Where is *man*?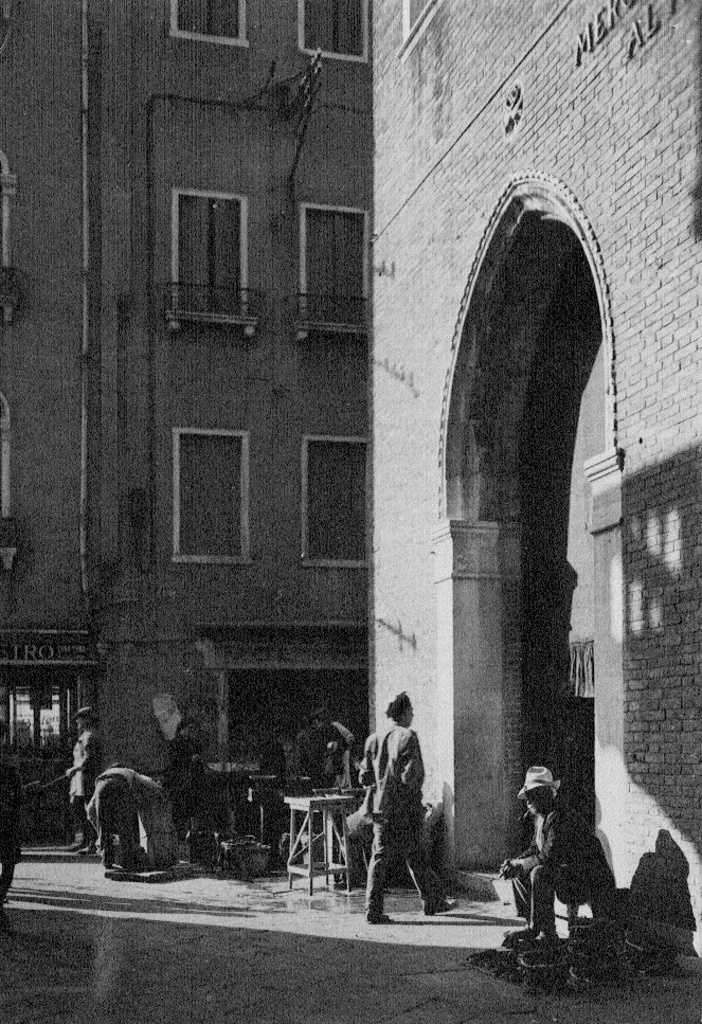
locate(71, 691, 107, 821).
